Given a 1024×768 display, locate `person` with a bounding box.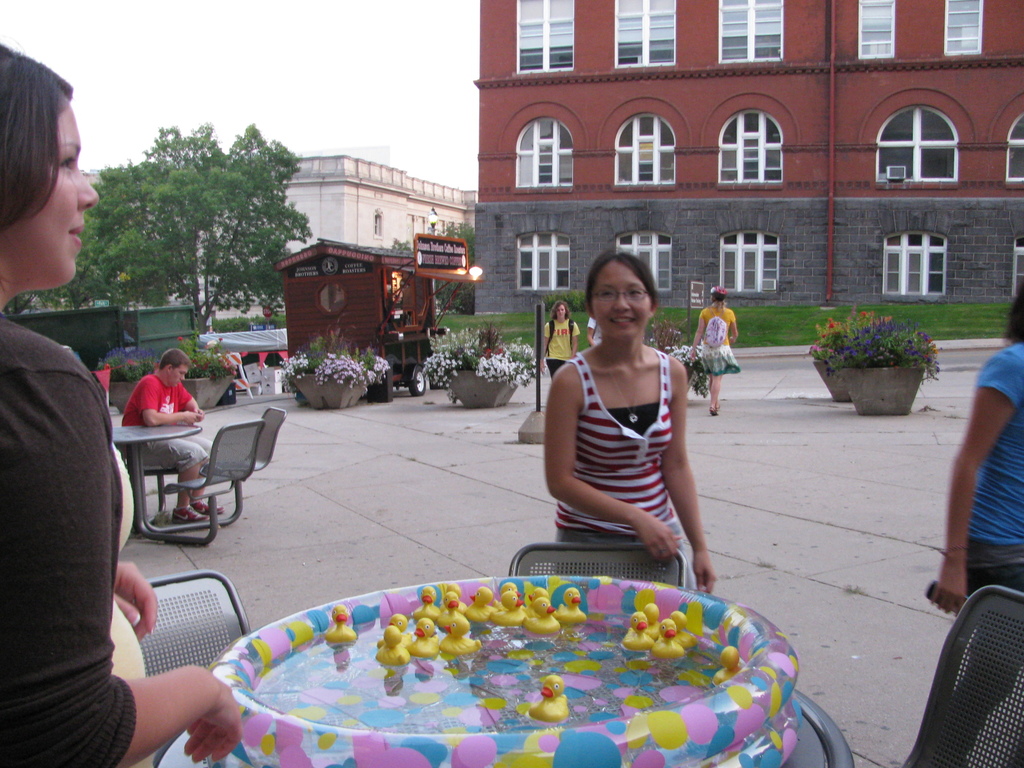
Located: x1=123 y1=347 x2=227 y2=525.
